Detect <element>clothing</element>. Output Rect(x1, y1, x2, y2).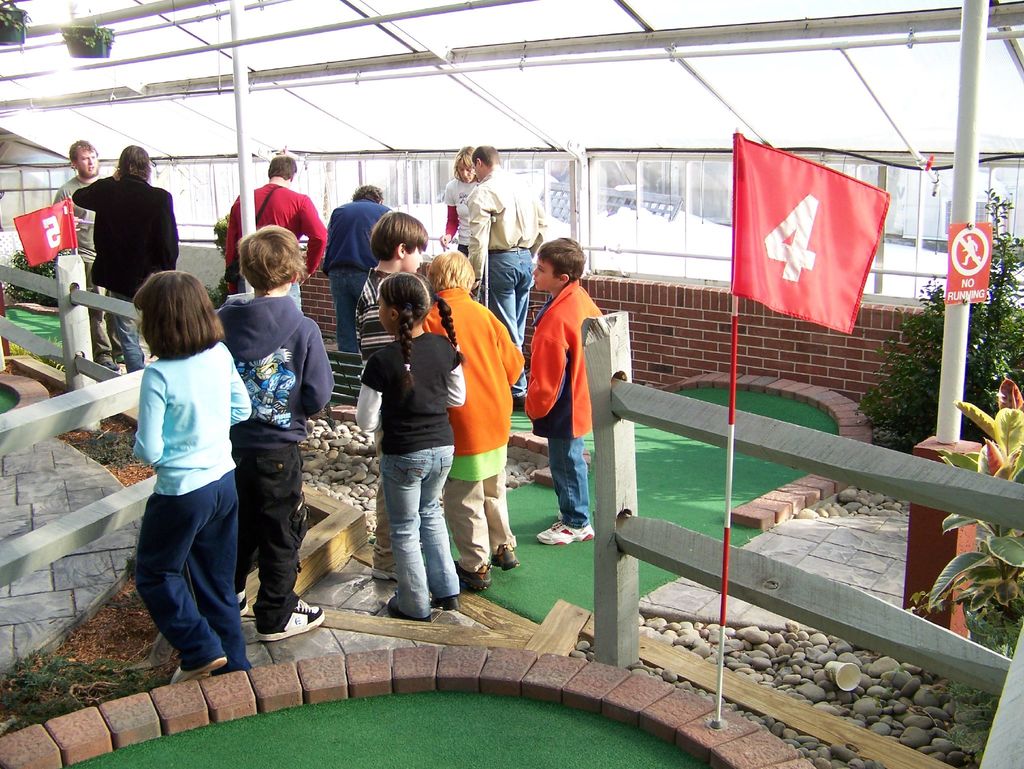
Rect(276, 279, 310, 305).
